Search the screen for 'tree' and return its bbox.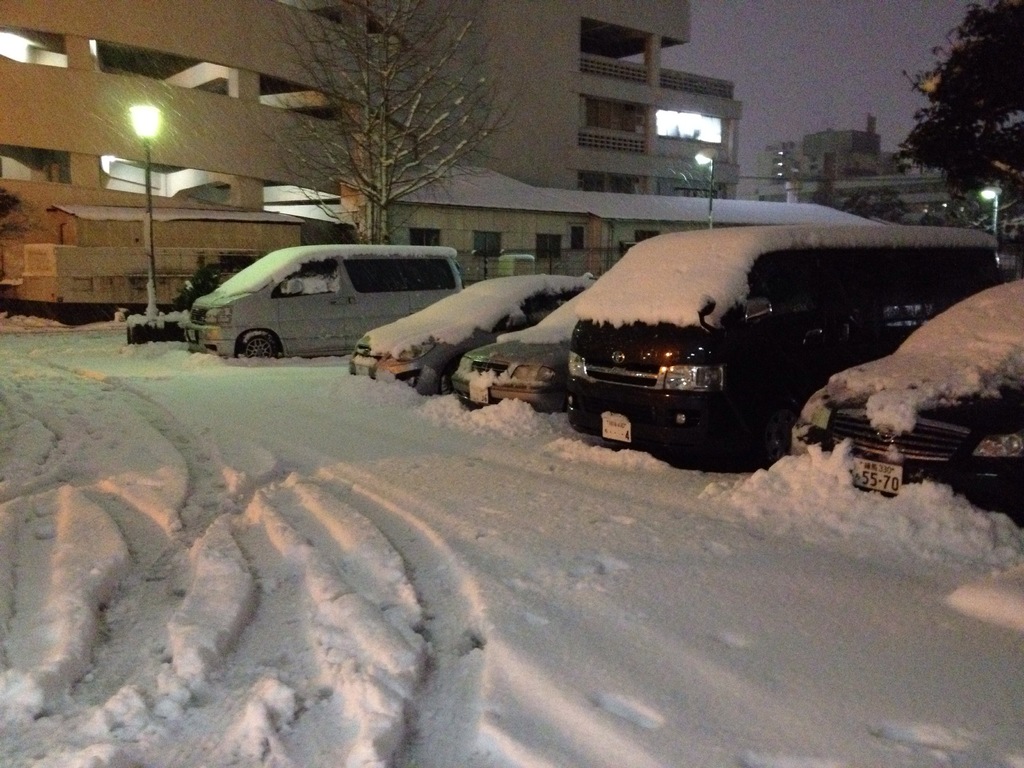
Found: 247,0,463,246.
